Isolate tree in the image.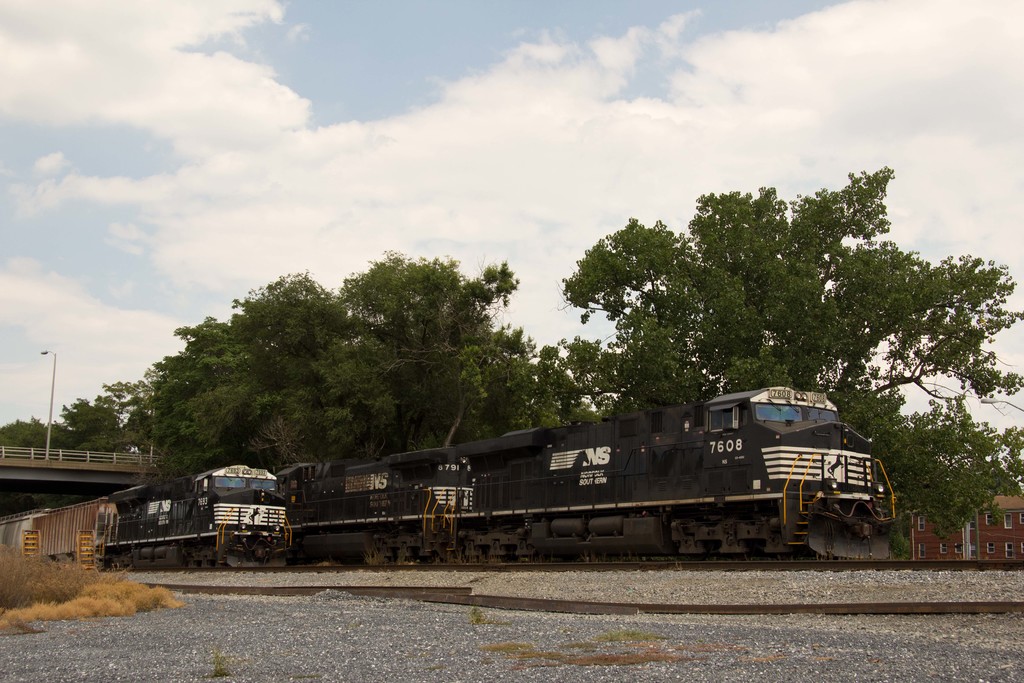
Isolated region: box=[341, 262, 610, 440].
